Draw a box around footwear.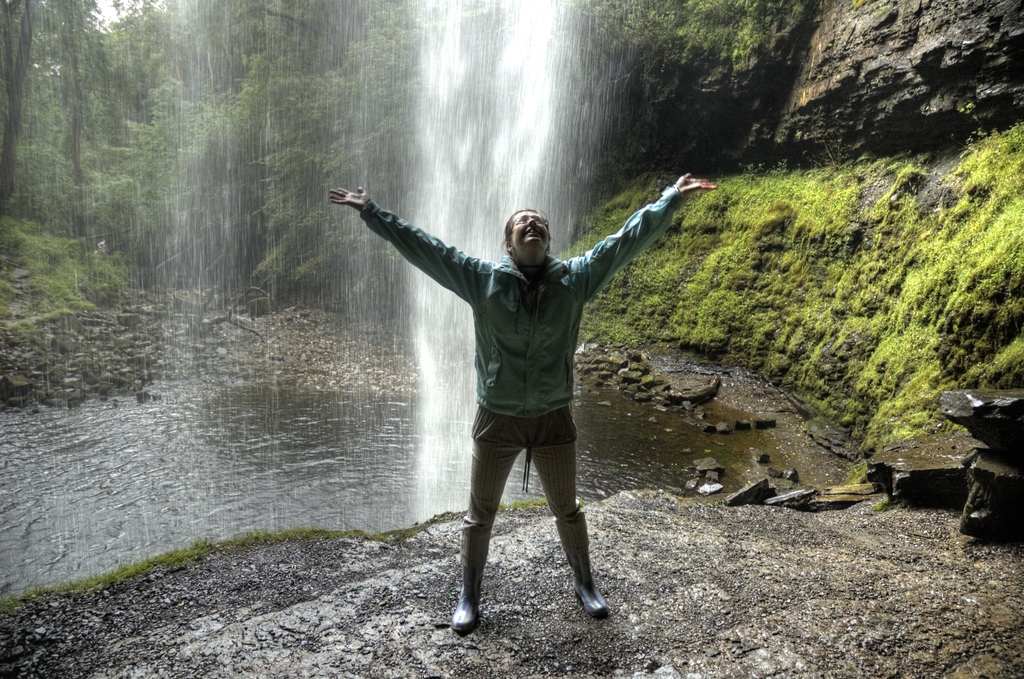
x1=448 y1=523 x2=495 y2=633.
